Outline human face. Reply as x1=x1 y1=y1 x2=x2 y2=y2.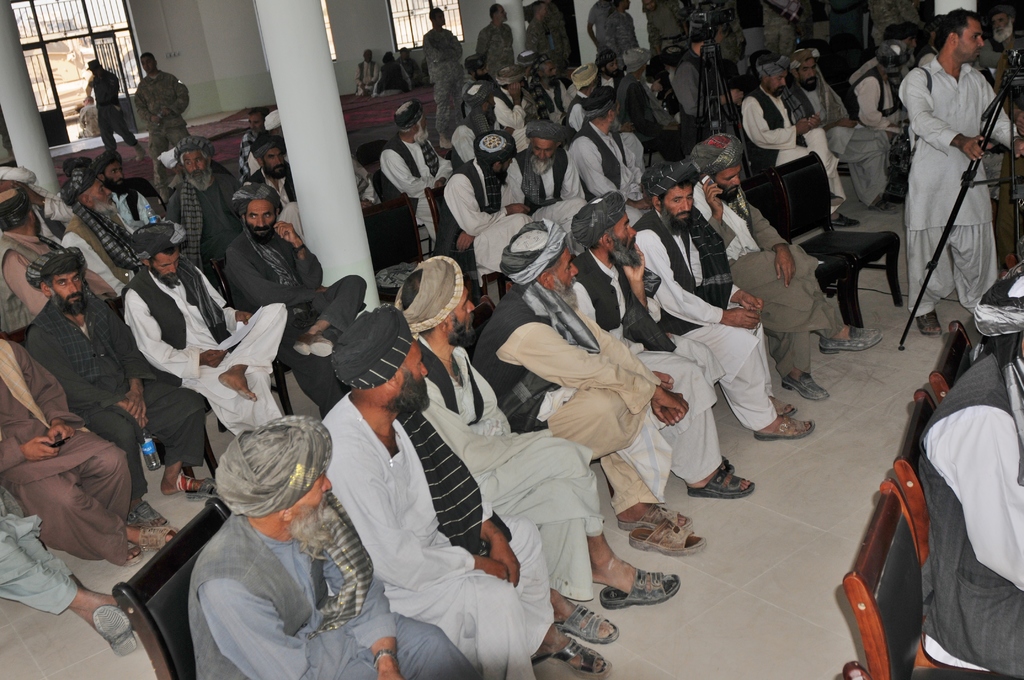
x1=84 y1=184 x2=106 y2=206.
